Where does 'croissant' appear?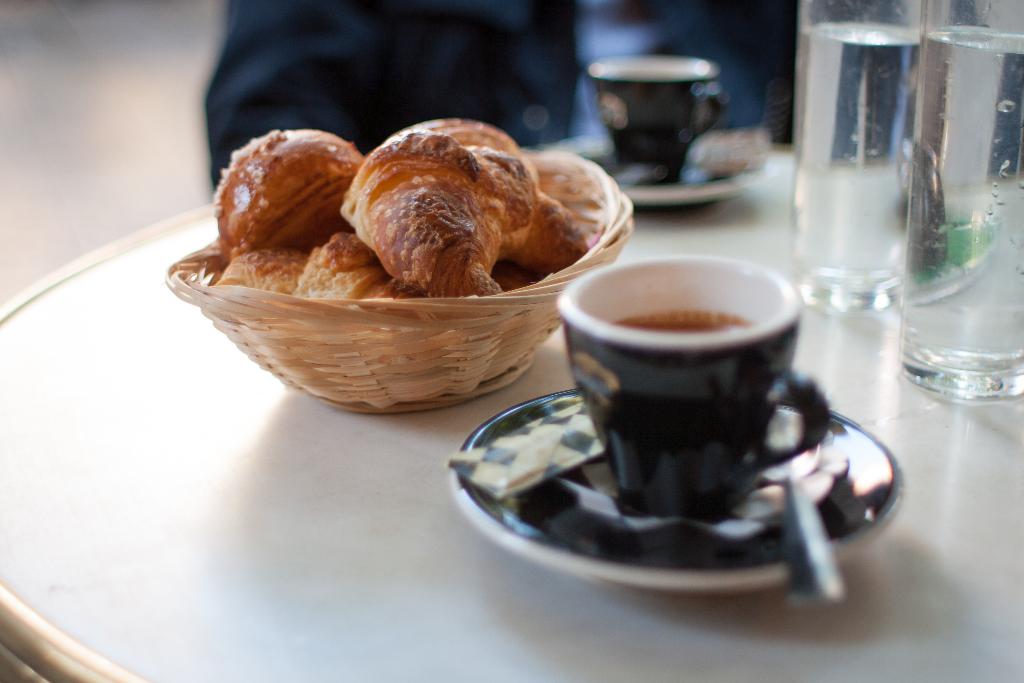
Appears at crop(225, 235, 430, 300).
